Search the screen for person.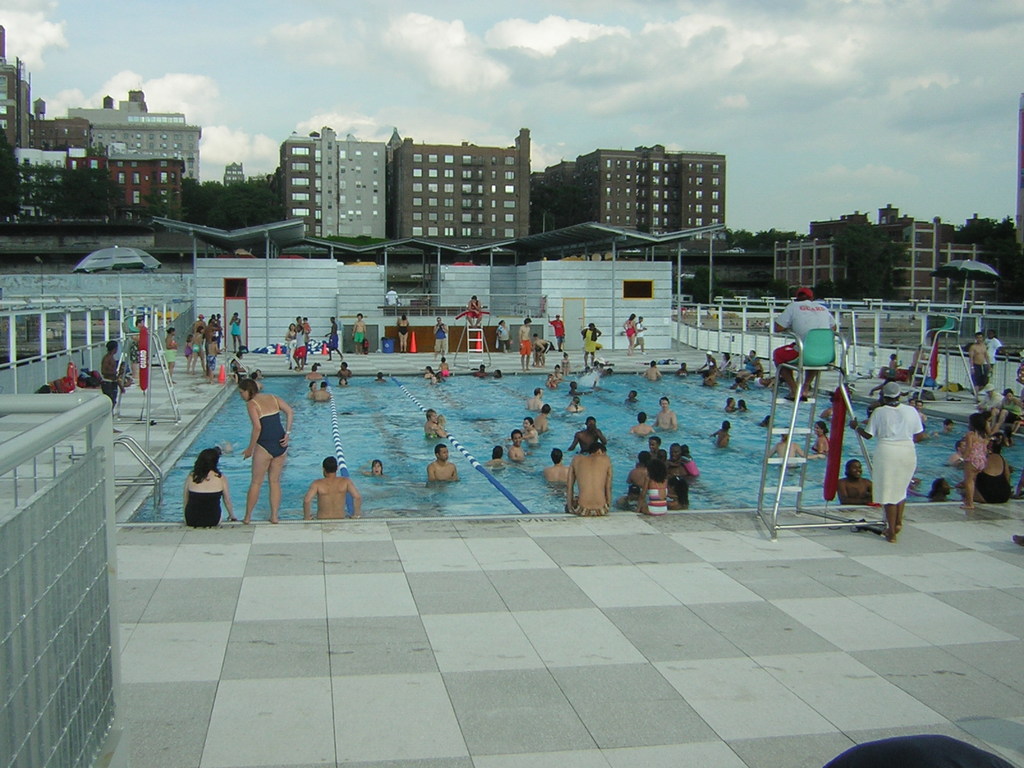
Found at x1=506 y1=427 x2=531 y2=464.
